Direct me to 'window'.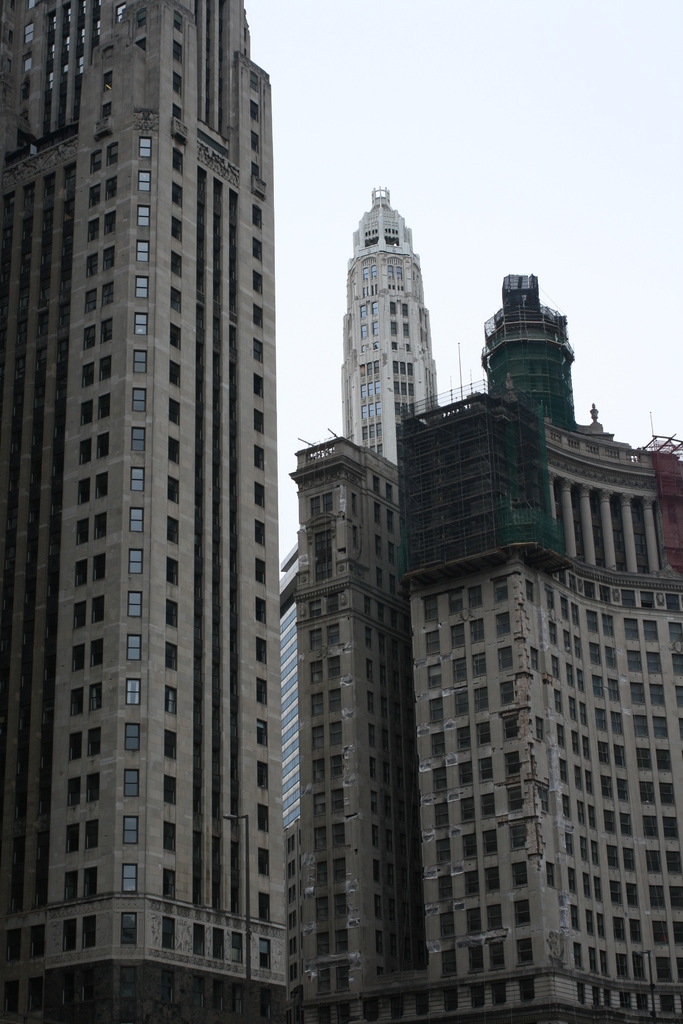
Direction: box=[467, 905, 481, 933].
